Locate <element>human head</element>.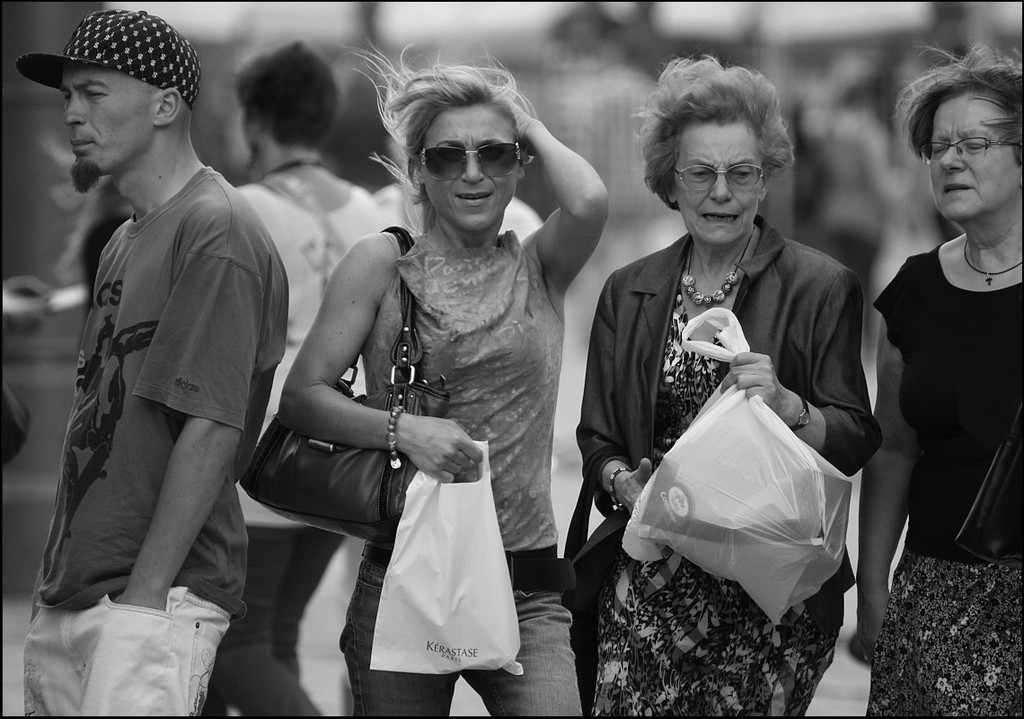
Bounding box: detection(233, 41, 341, 164).
